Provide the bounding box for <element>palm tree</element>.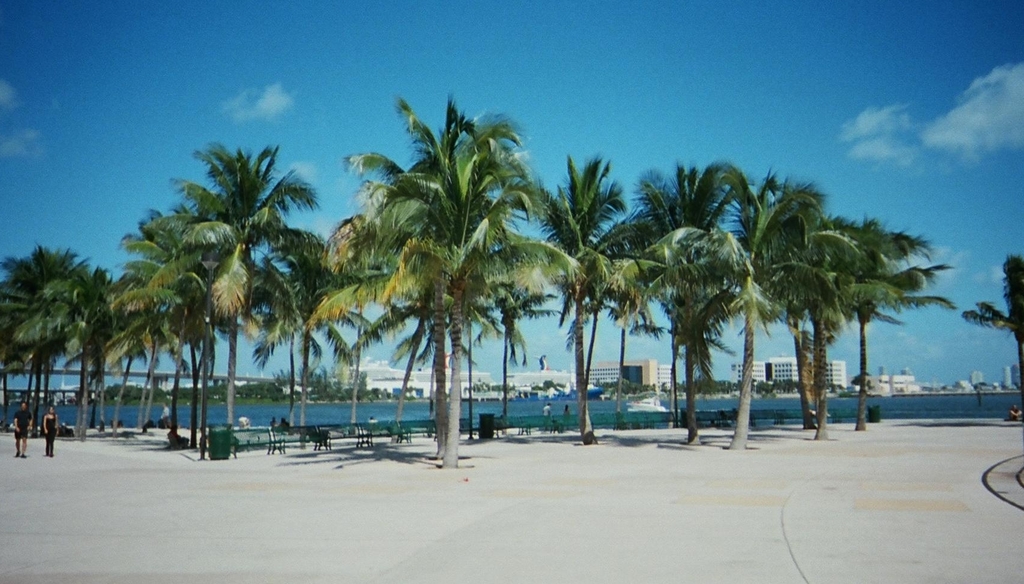
{"x1": 96, "y1": 238, "x2": 214, "y2": 456}.
